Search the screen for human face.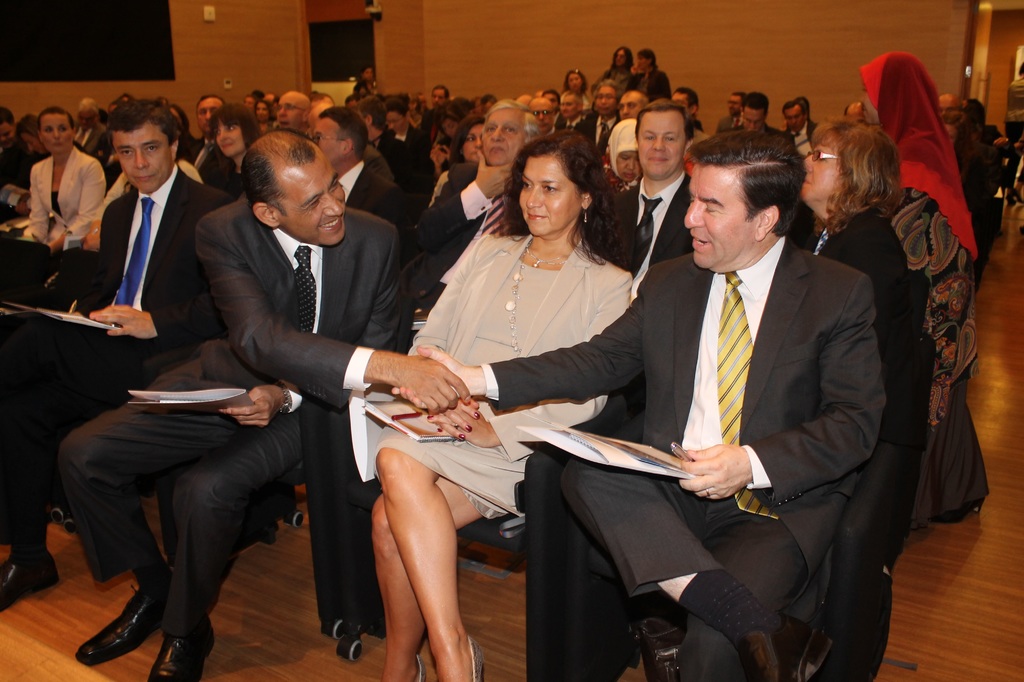
Found at bbox=(741, 109, 761, 134).
